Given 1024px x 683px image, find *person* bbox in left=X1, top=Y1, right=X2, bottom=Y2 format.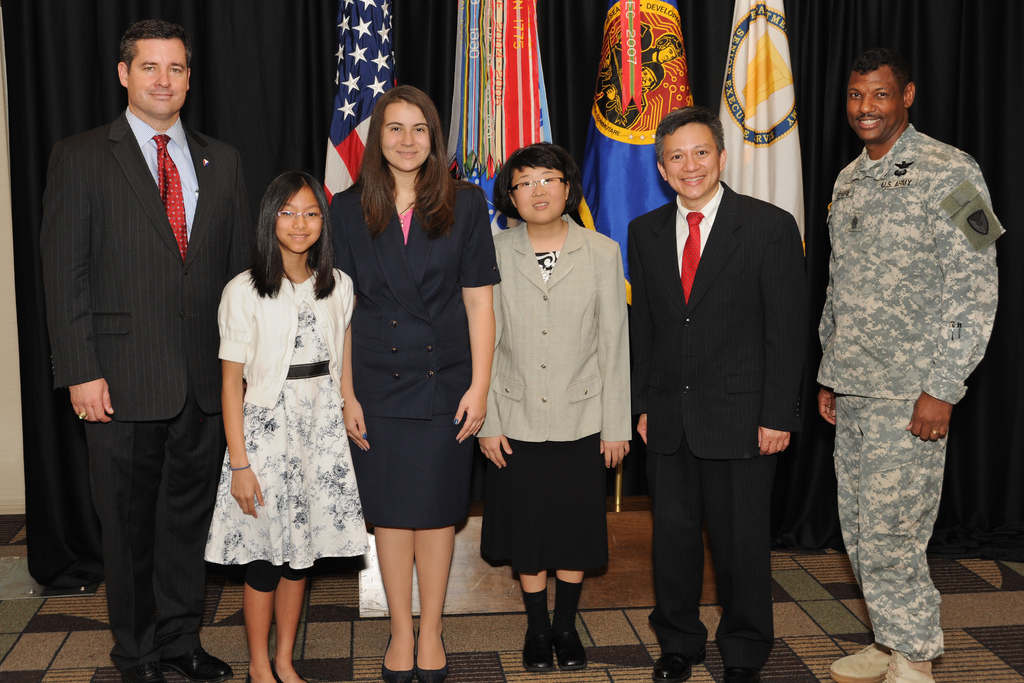
left=212, top=166, right=368, bottom=682.
